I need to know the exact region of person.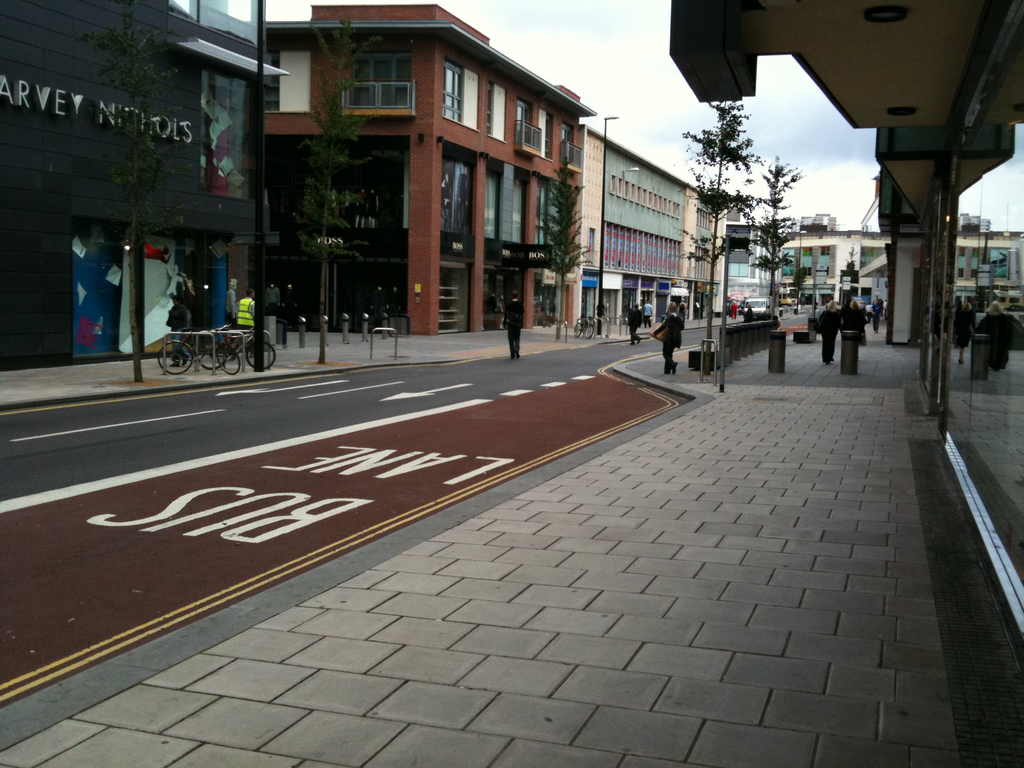
Region: [236, 286, 265, 331].
